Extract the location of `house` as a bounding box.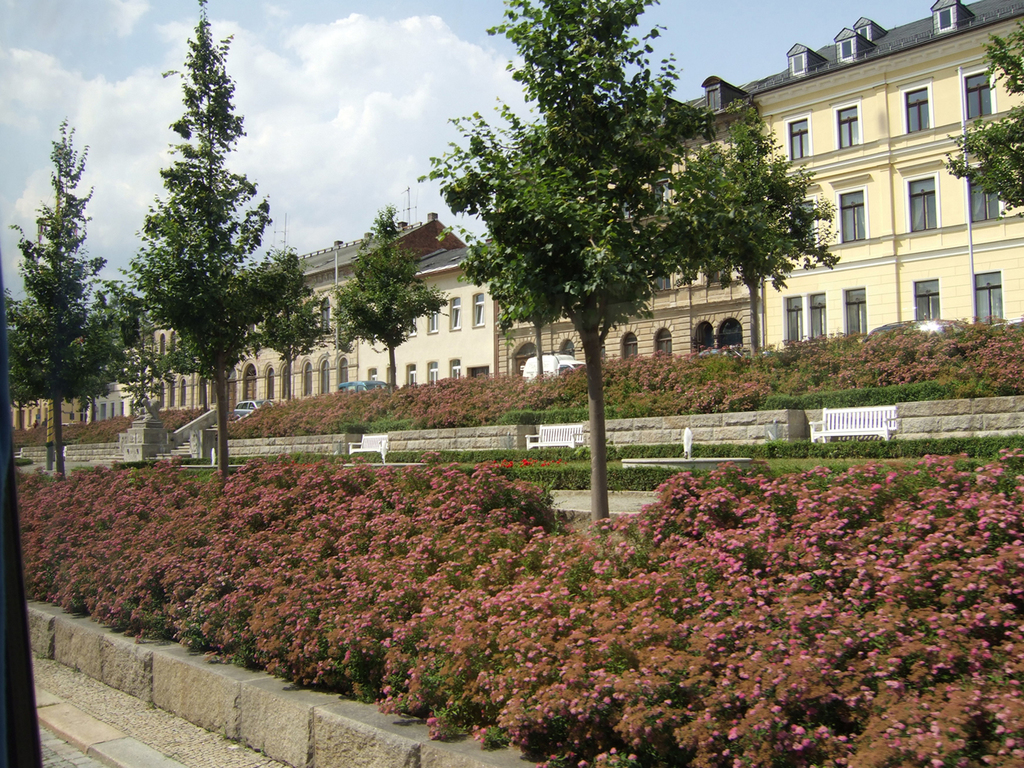
<box>207,288,287,385</box>.
